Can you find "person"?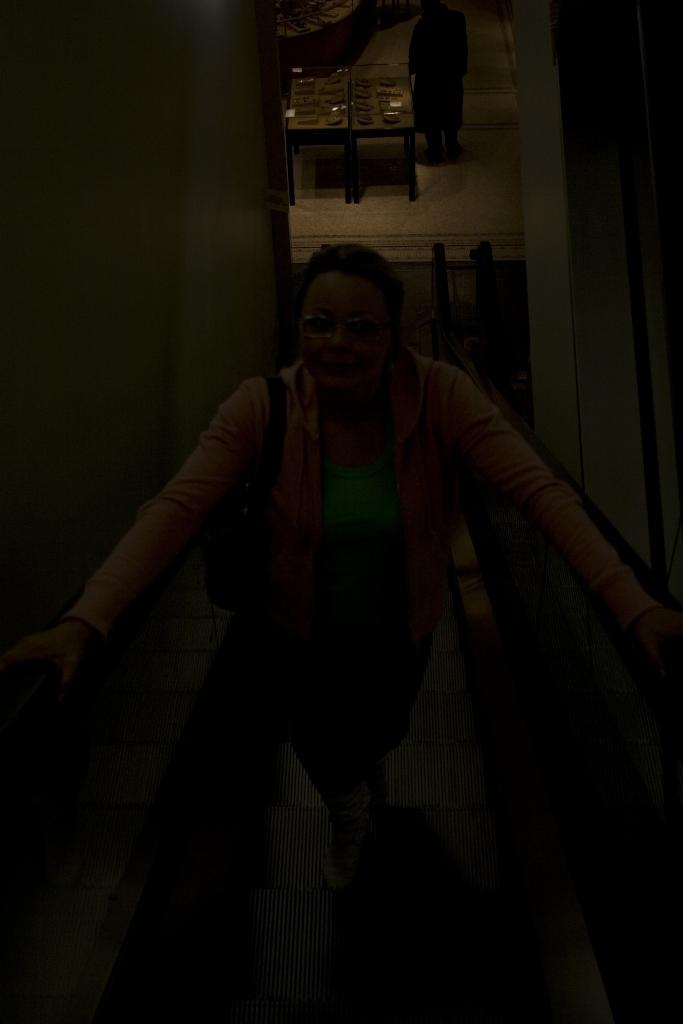
Yes, bounding box: detection(36, 255, 682, 848).
